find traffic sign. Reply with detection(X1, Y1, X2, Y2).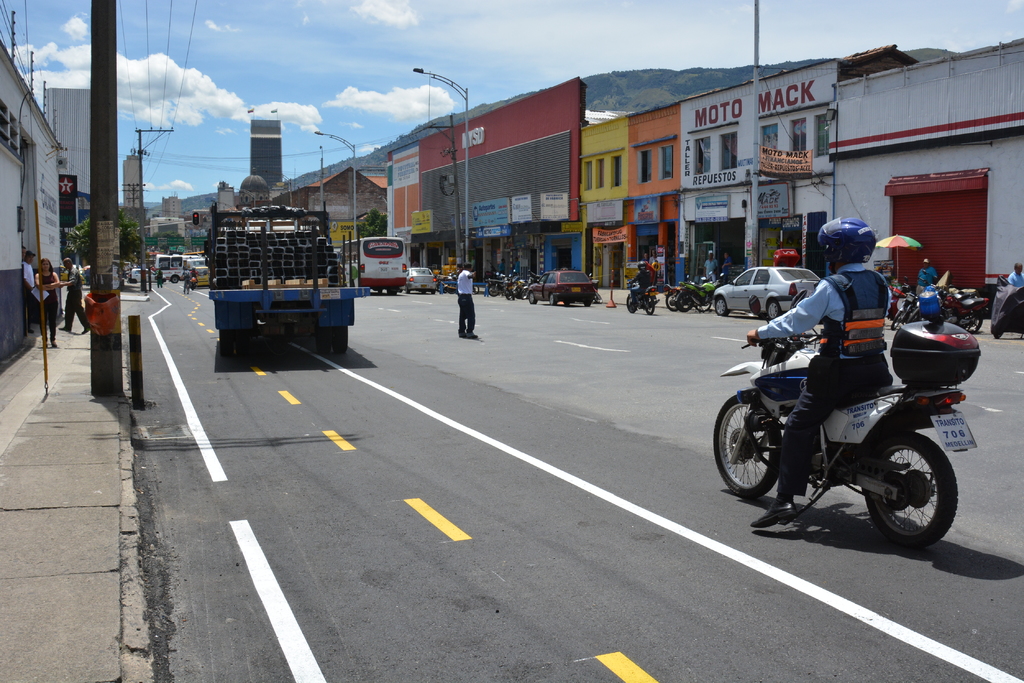
detection(194, 215, 196, 225).
